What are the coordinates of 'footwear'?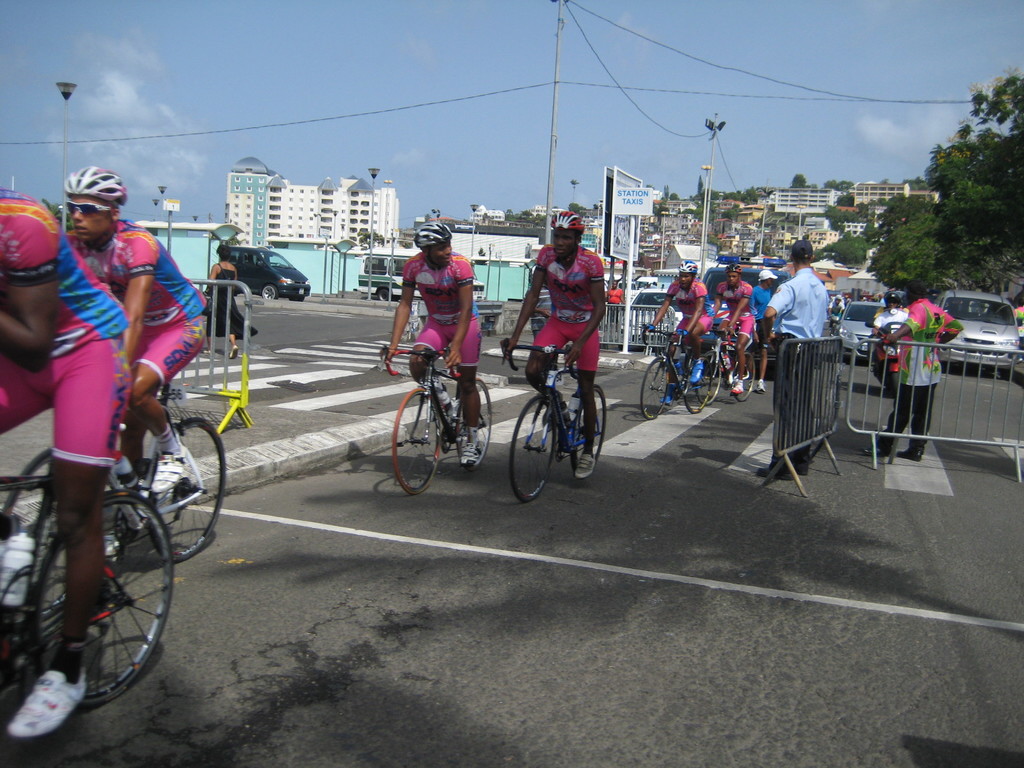
(148, 446, 186, 497).
